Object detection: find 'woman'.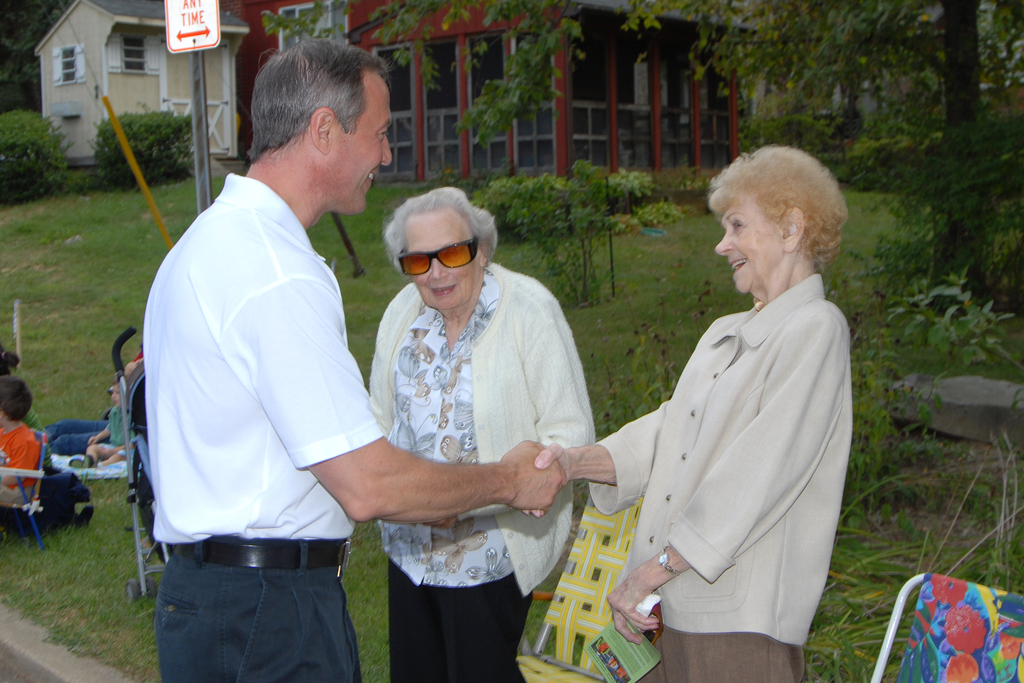
bbox=[356, 188, 595, 682].
